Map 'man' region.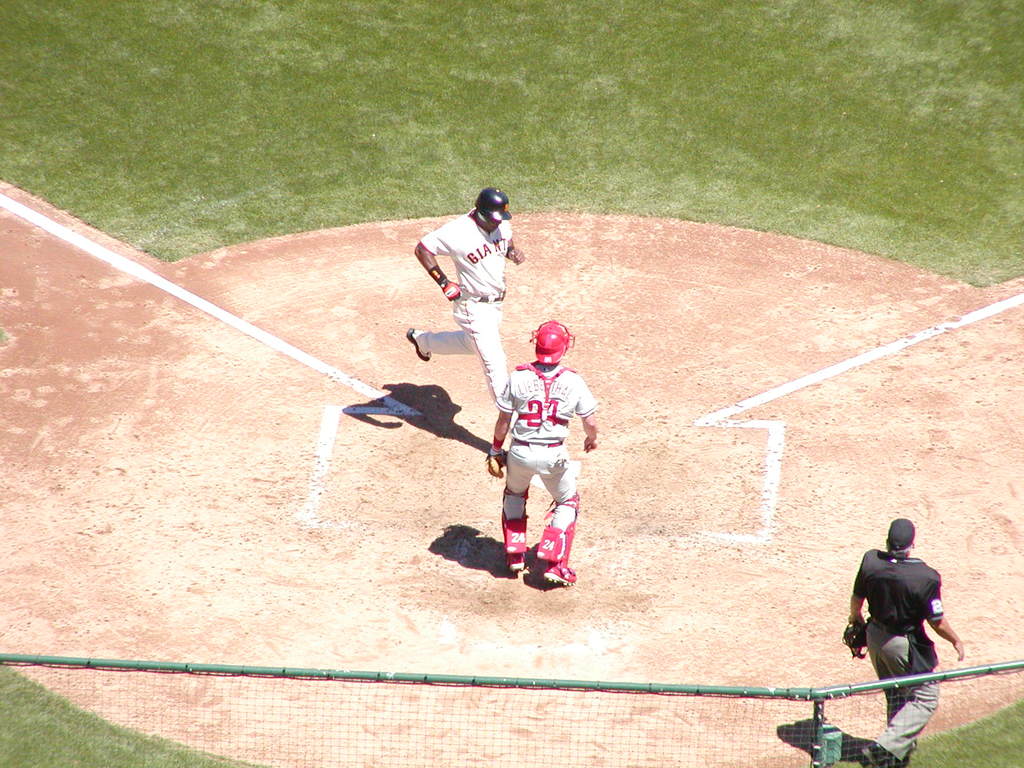
Mapped to bbox(847, 516, 965, 767).
